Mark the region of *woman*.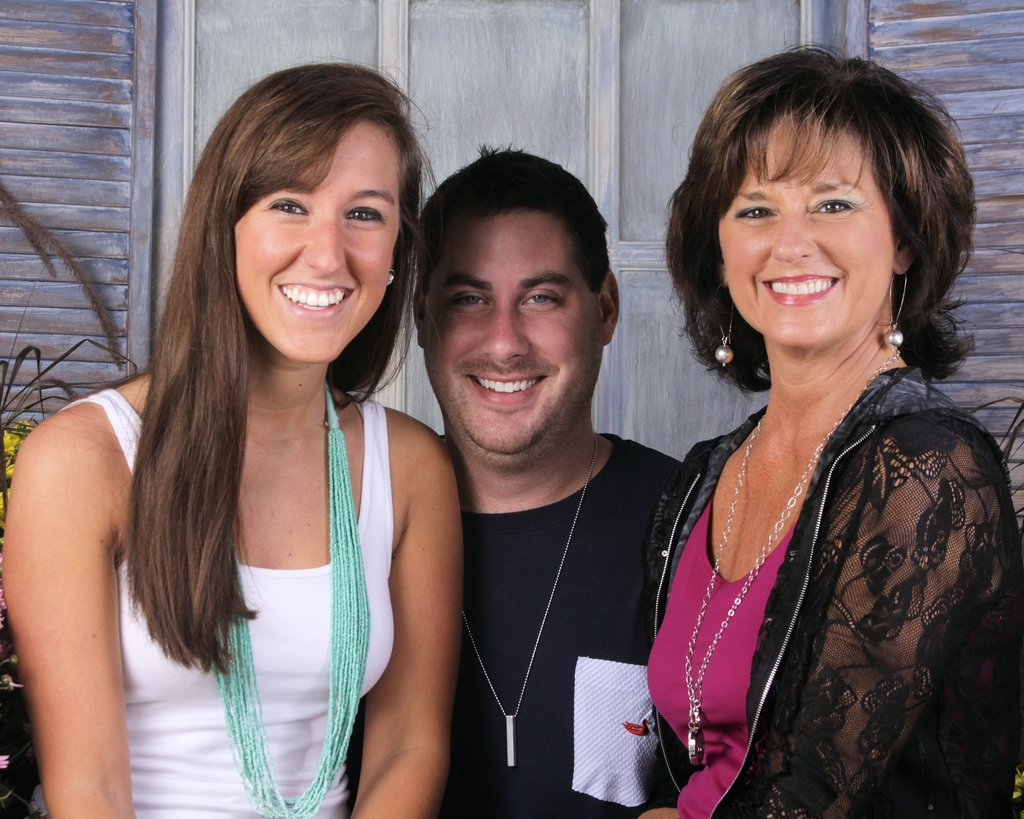
Region: rect(4, 57, 463, 818).
